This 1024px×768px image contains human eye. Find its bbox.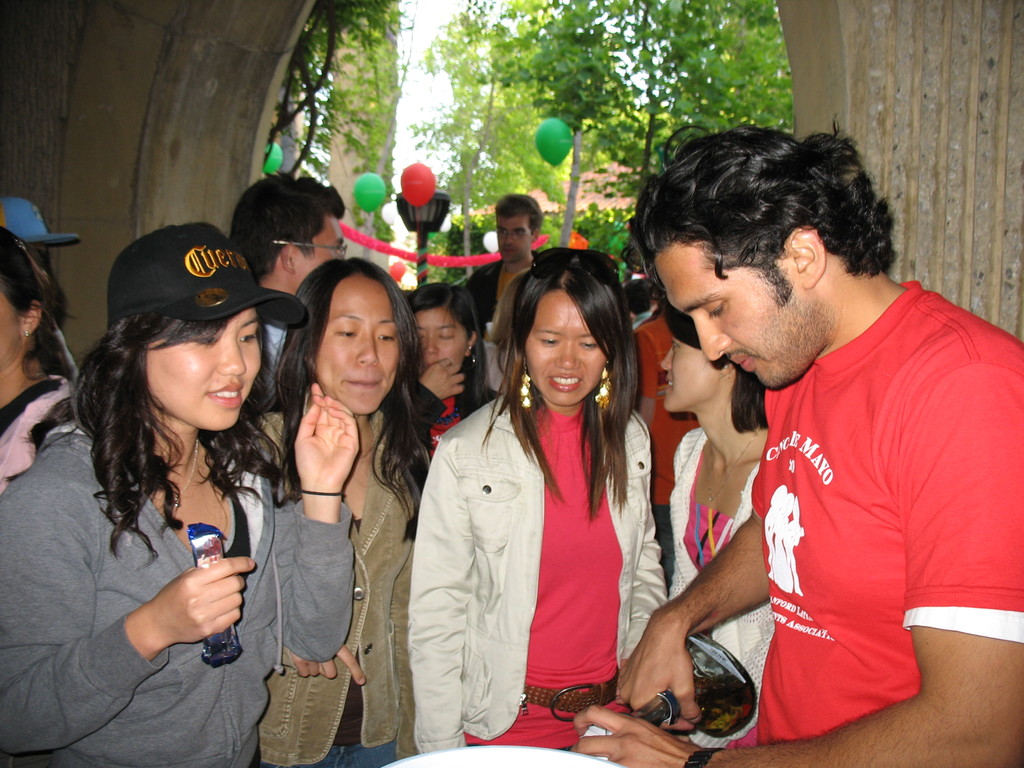
707 298 731 321.
